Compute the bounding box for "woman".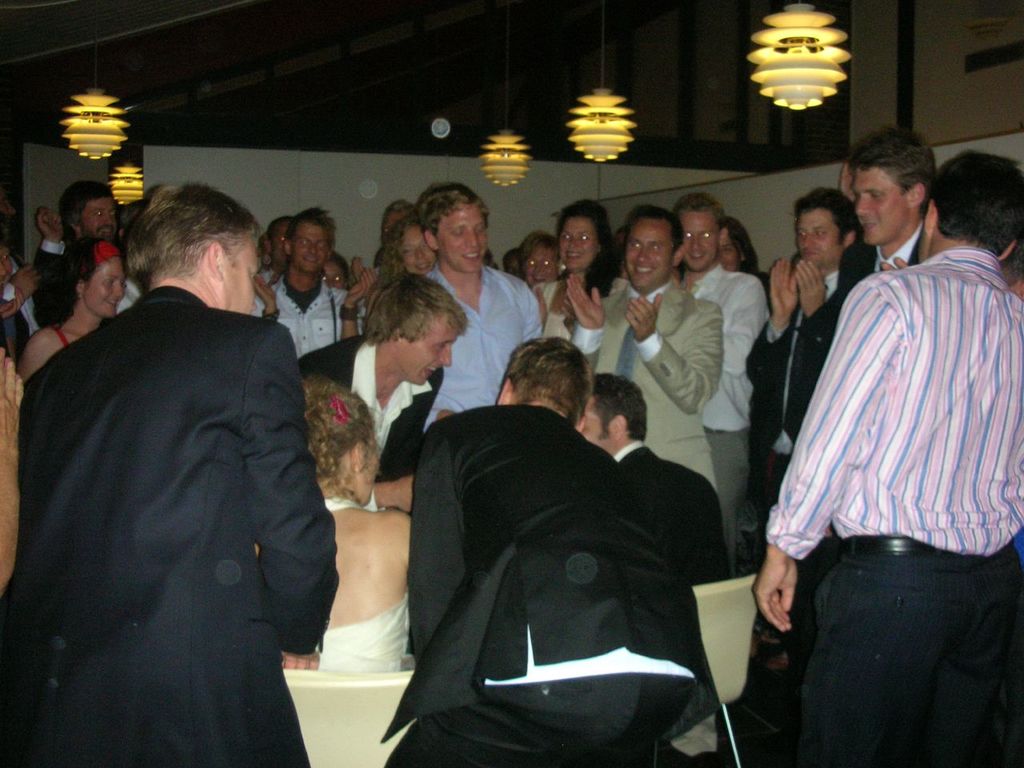
[left=14, top=230, right=126, bottom=380].
